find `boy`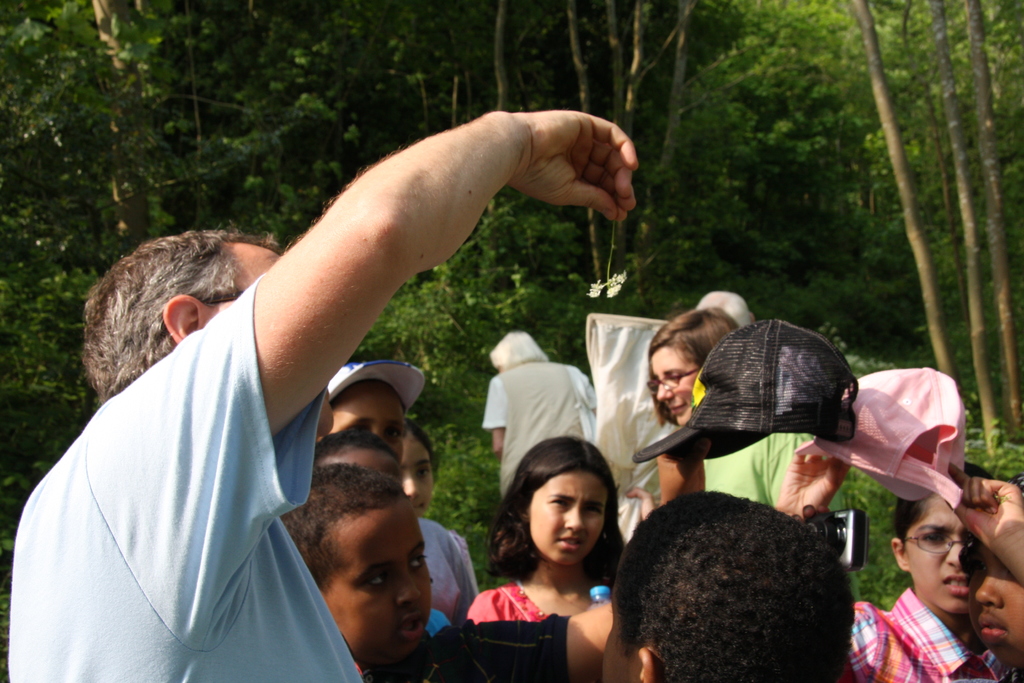
(280, 465, 830, 682)
